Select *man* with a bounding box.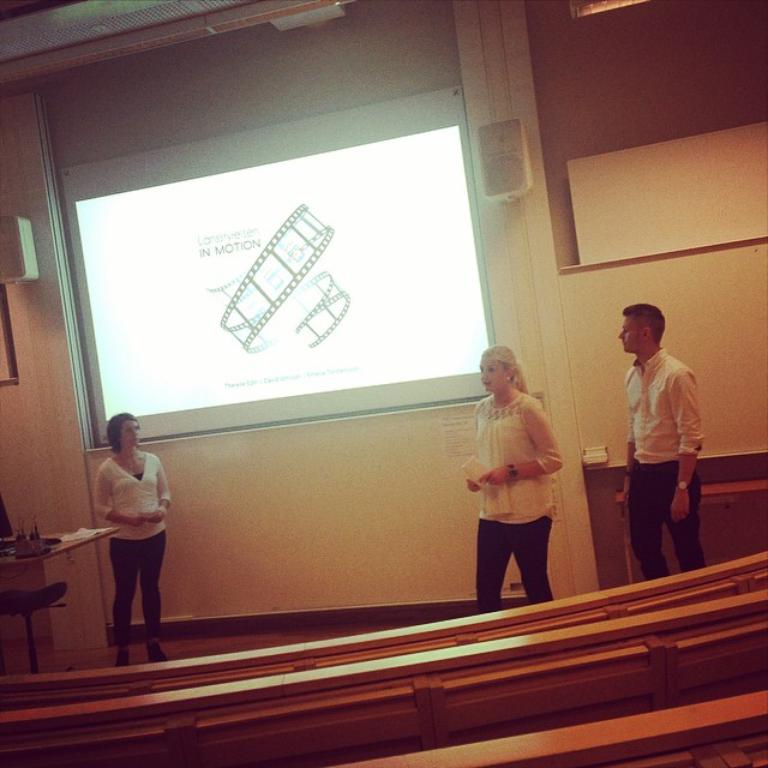
(611,299,709,584).
